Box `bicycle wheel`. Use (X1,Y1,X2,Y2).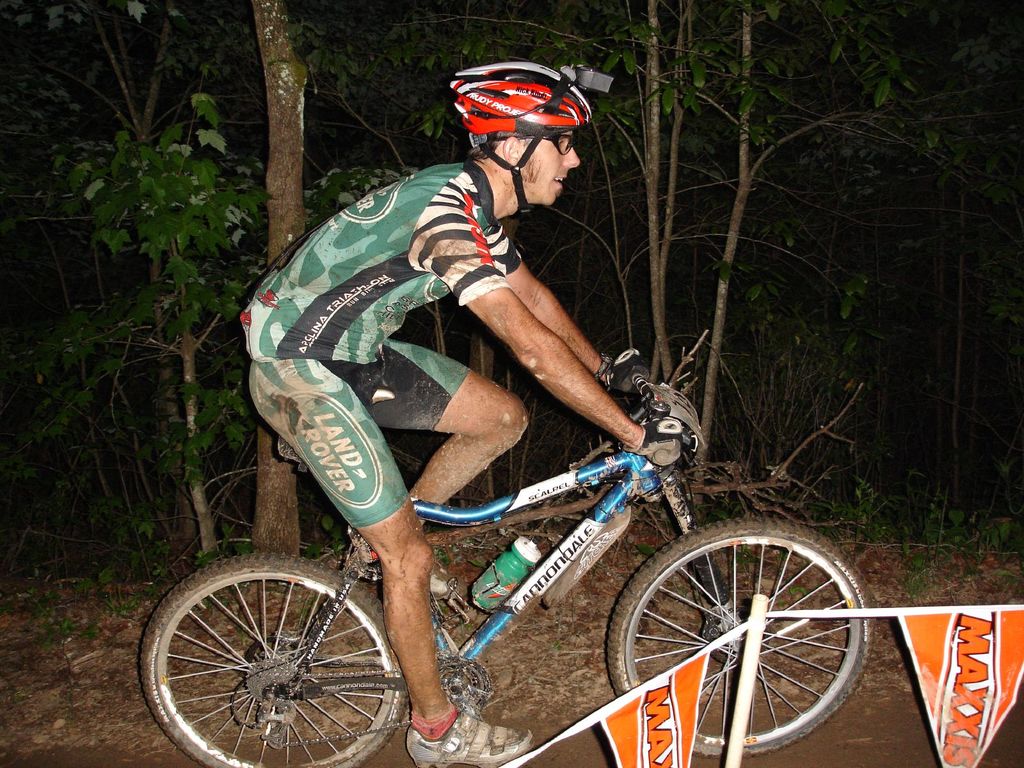
(141,549,415,767).
